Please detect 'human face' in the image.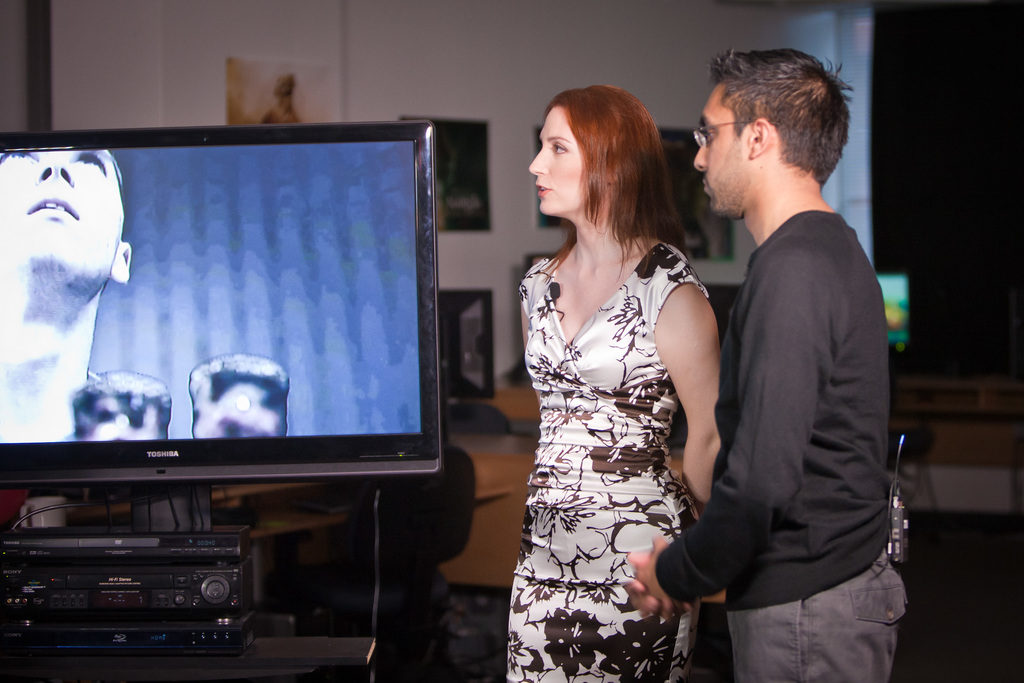
BBox(524, 103, 586, 220).
